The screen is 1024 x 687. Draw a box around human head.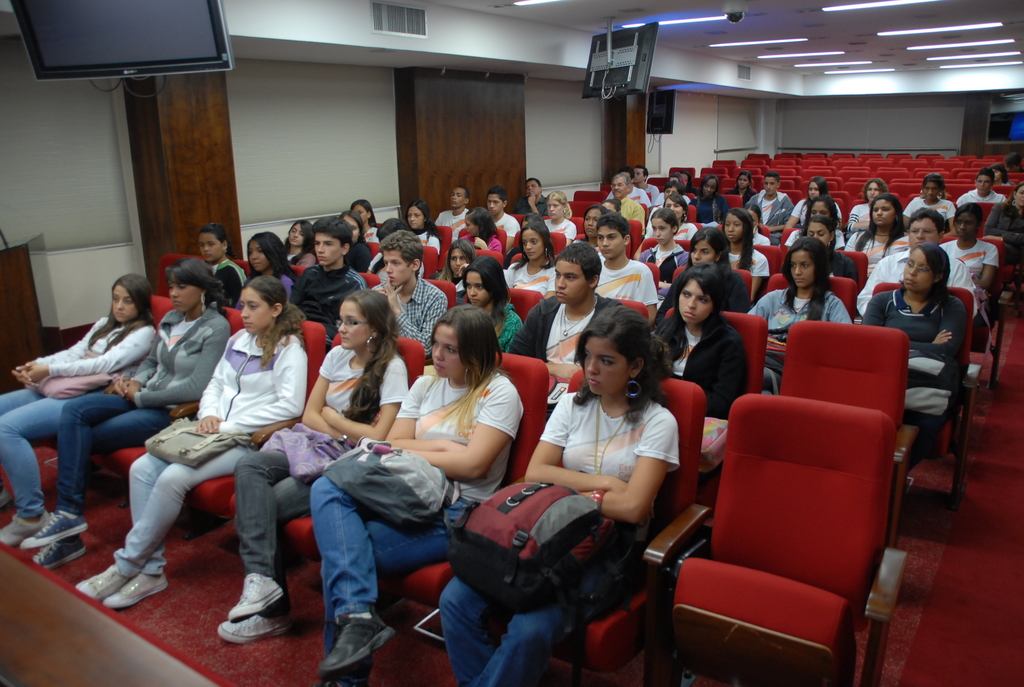
[x1=579, y1=208, x2=607, y2=242].
